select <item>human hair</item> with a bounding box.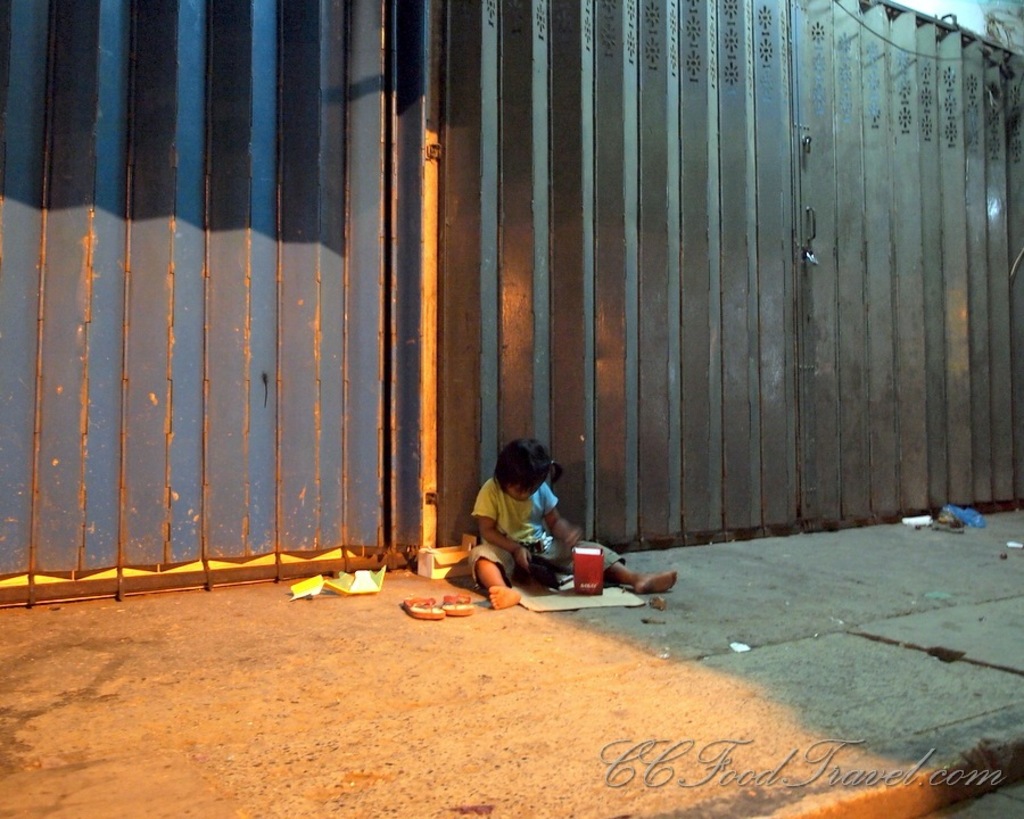
(x1=493, y1=436, x2=563, y2=491).
